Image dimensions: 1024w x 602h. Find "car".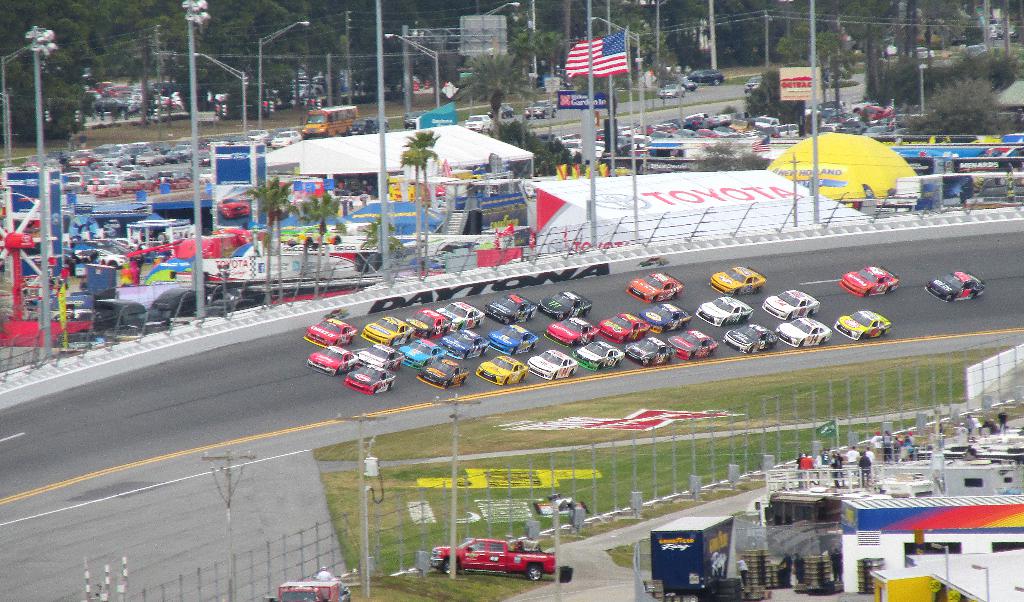
{"left": 472, "top": 115, "right": 483, "bottom": 126}.
